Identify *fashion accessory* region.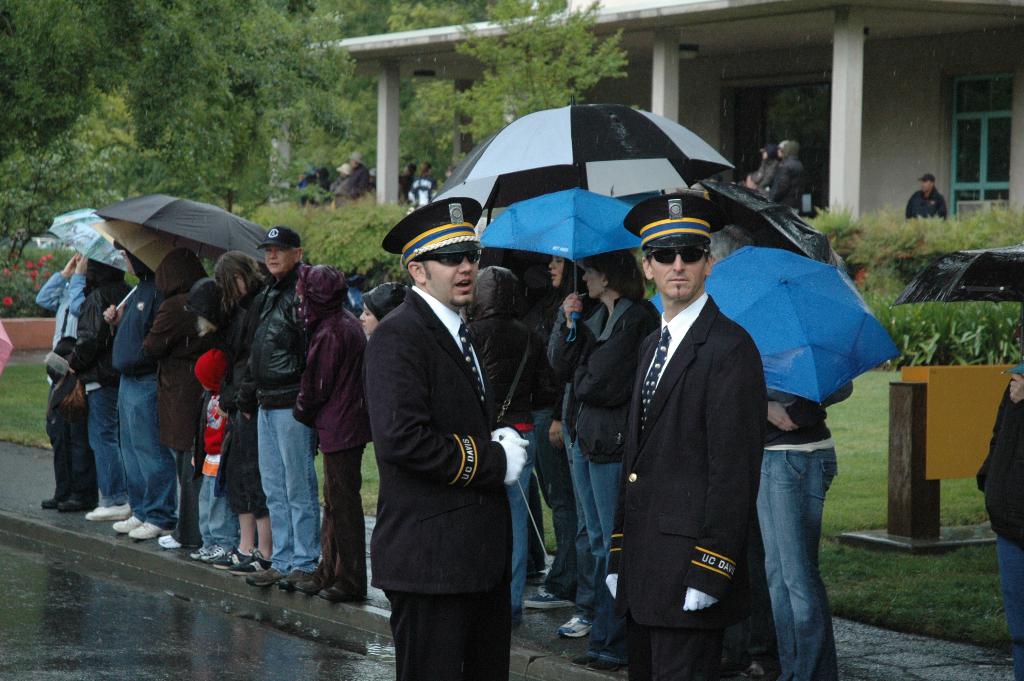
Region: 463,325,487,405.
